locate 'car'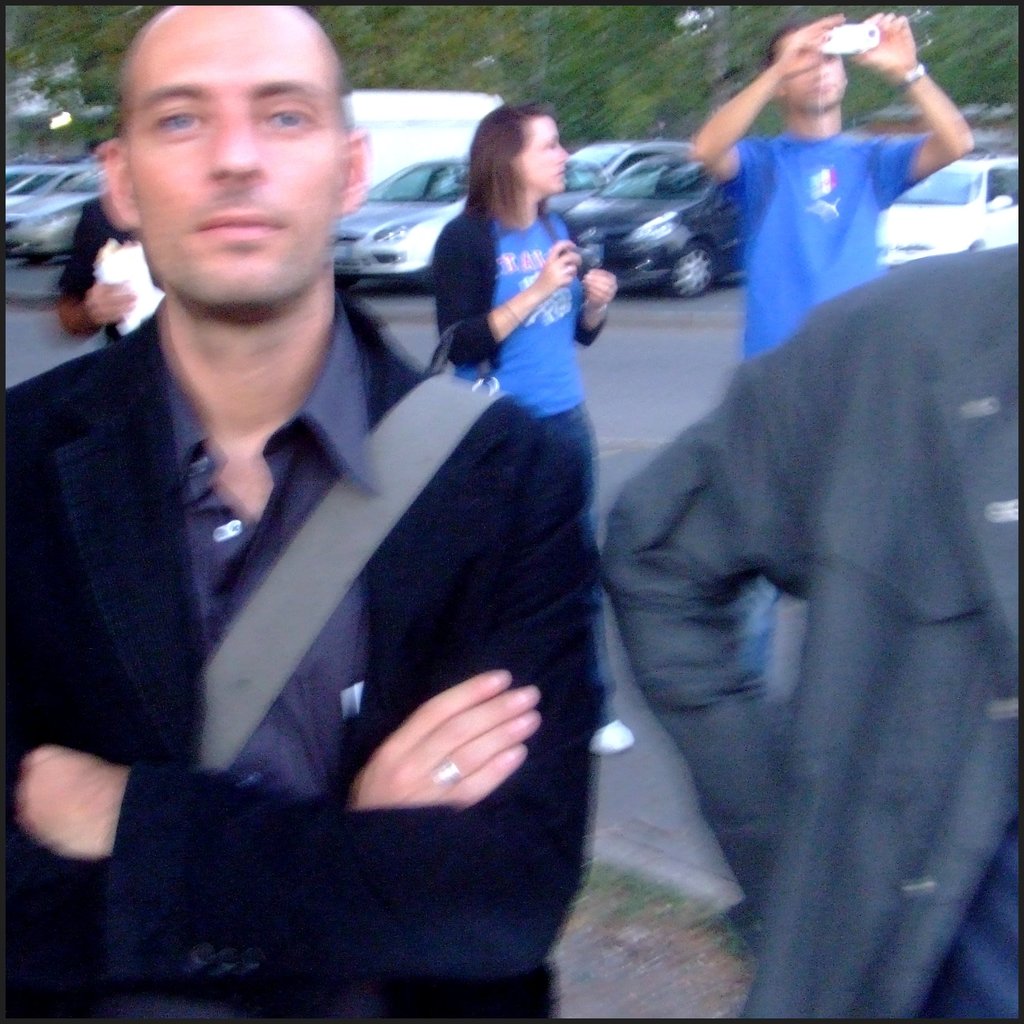
(left=878, top=161, right=1021, bottom=273)
